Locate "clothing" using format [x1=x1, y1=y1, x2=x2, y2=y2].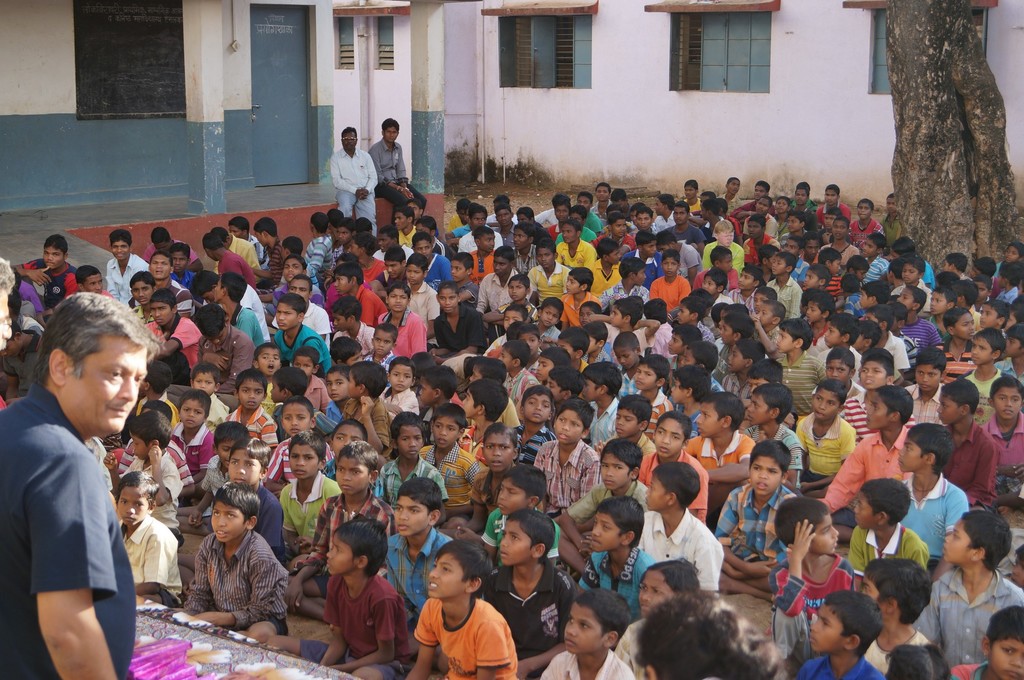
[x1=389, y1=386, x2=420, y2=422].
